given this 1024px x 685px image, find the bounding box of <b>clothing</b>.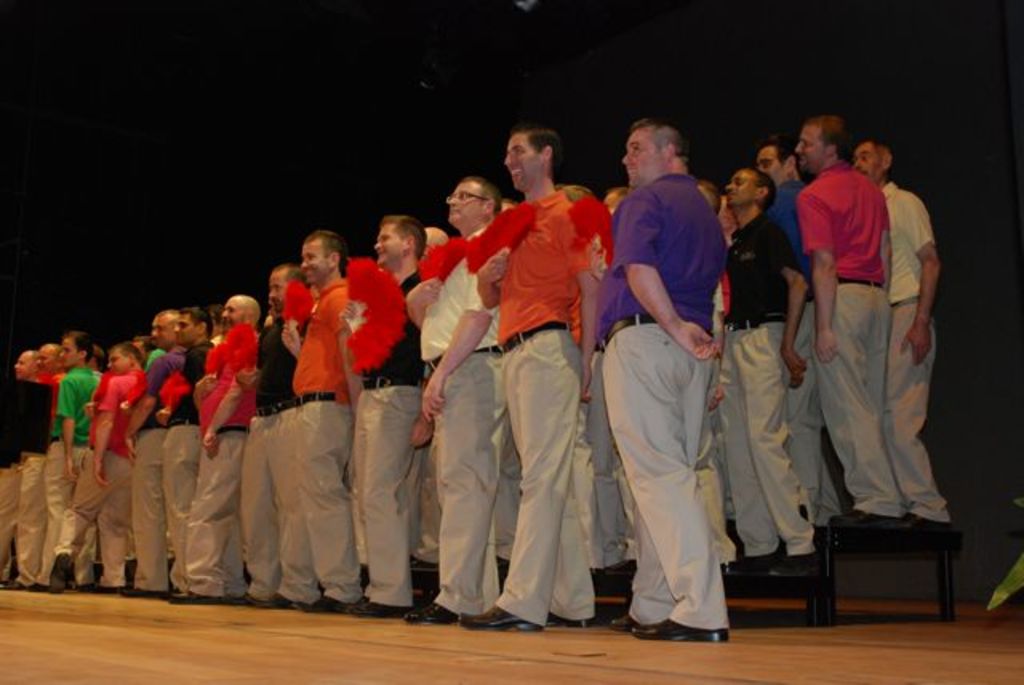
Rect(602, 149, 746, 642).
